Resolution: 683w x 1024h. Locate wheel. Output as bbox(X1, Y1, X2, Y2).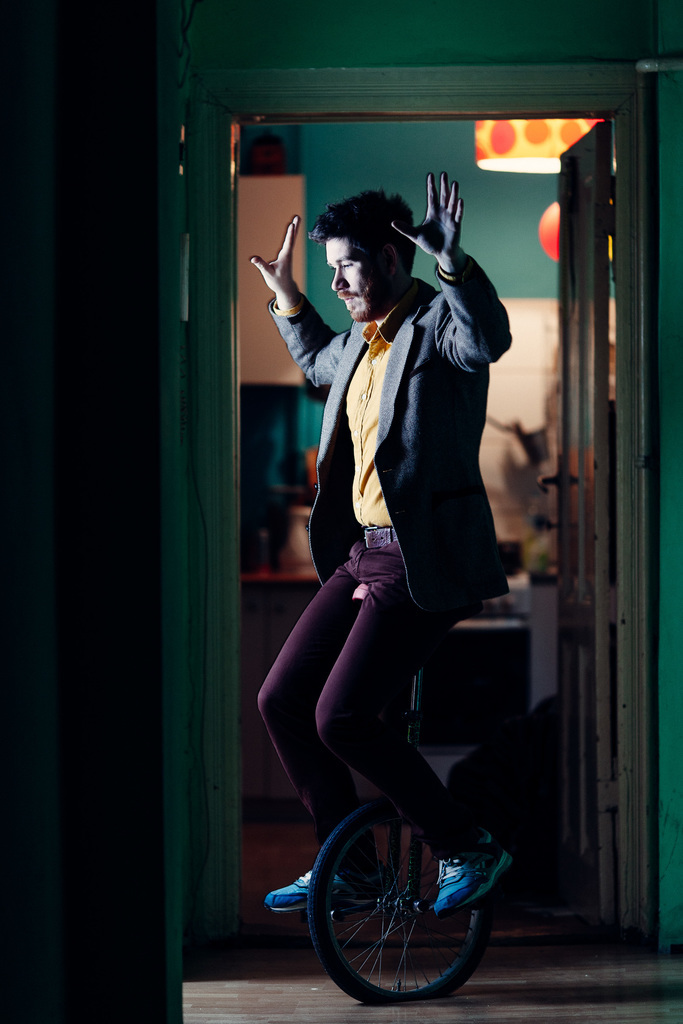
bbox(311, 811, 492, 1000).
